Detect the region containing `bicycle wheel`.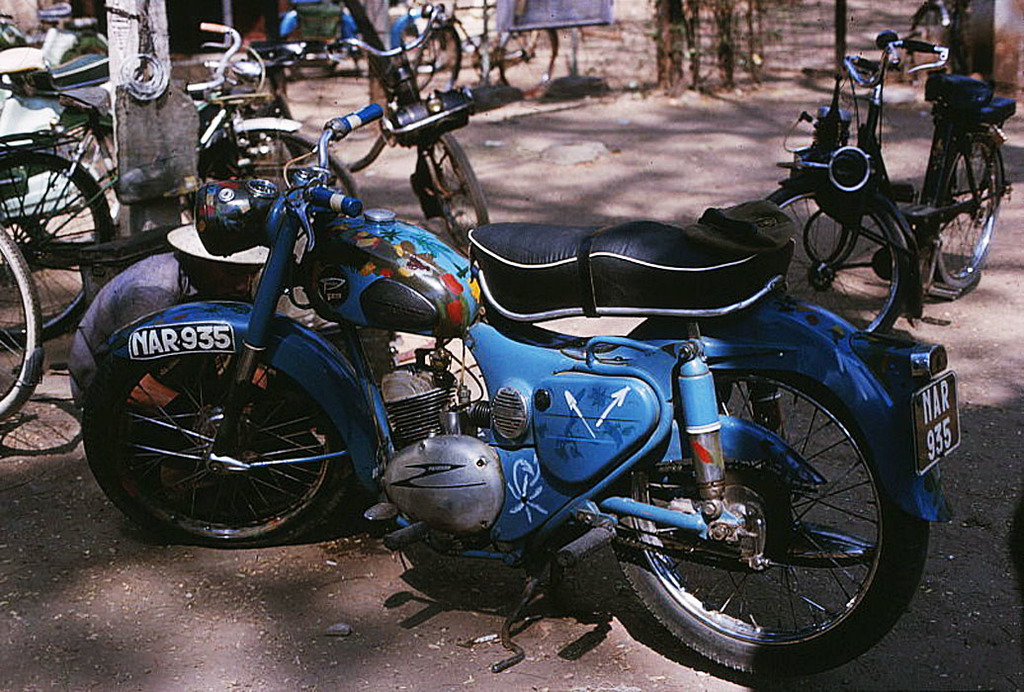
<region>764, 170, 916, 338</region>.
